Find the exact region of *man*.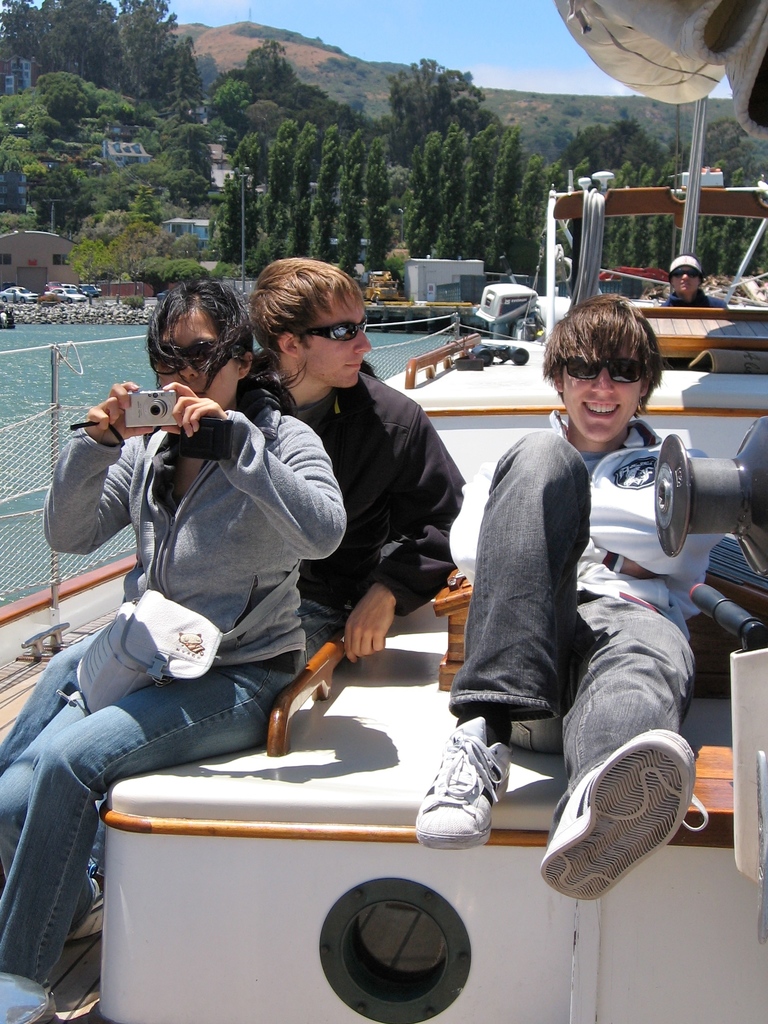
Exact region: [406,279,733,908].
